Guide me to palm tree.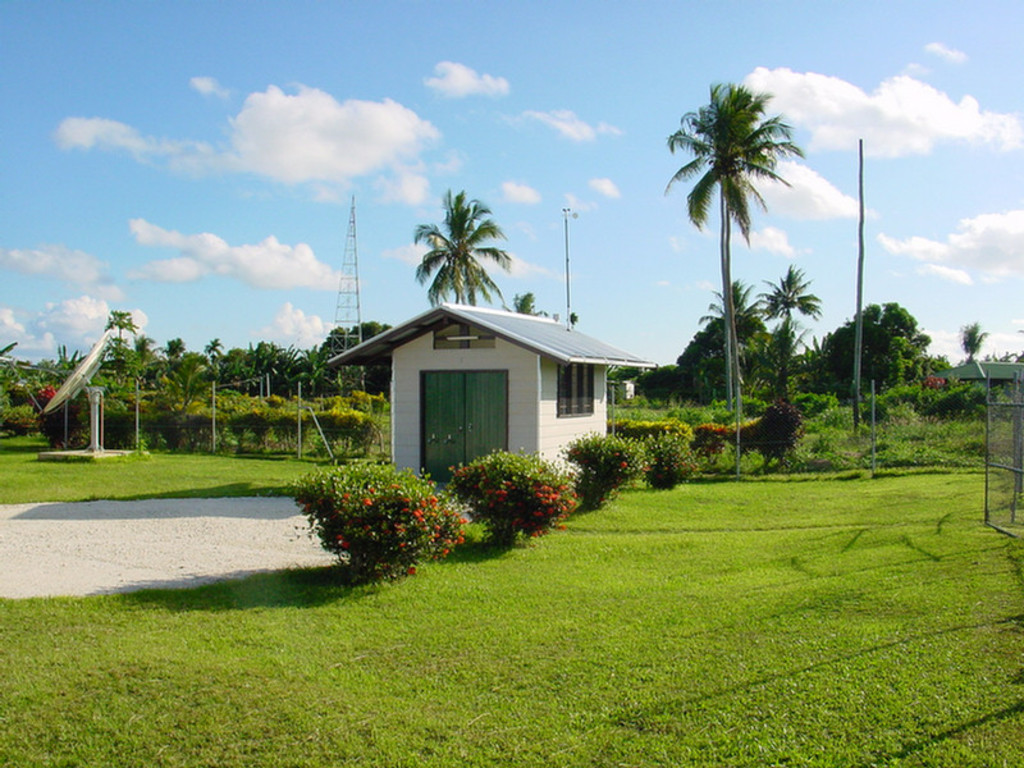
Guidance: 402, 183, 506, 303.
